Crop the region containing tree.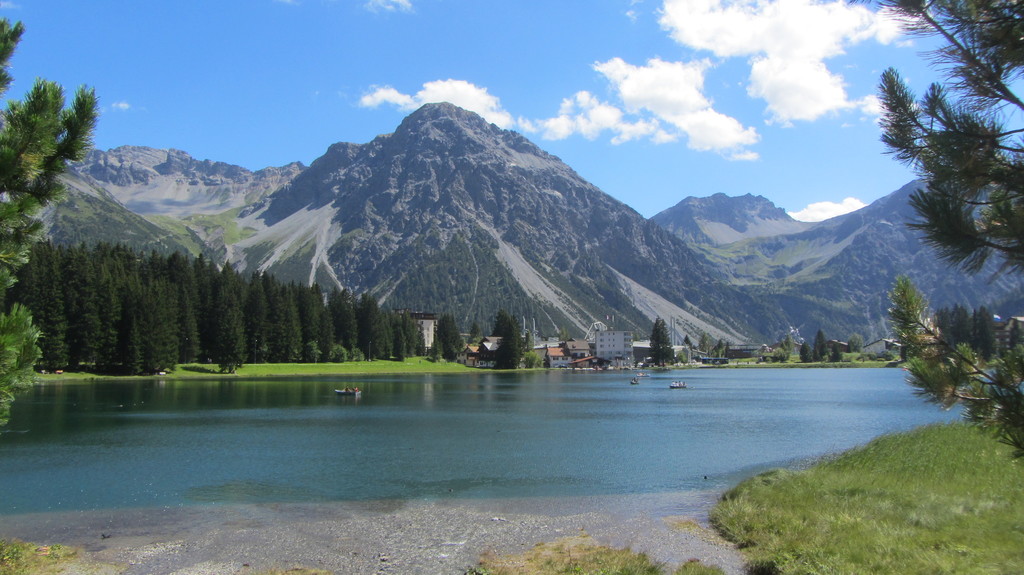
Crop region: <bbox>850, 0, 1023, 467</bbox>.
